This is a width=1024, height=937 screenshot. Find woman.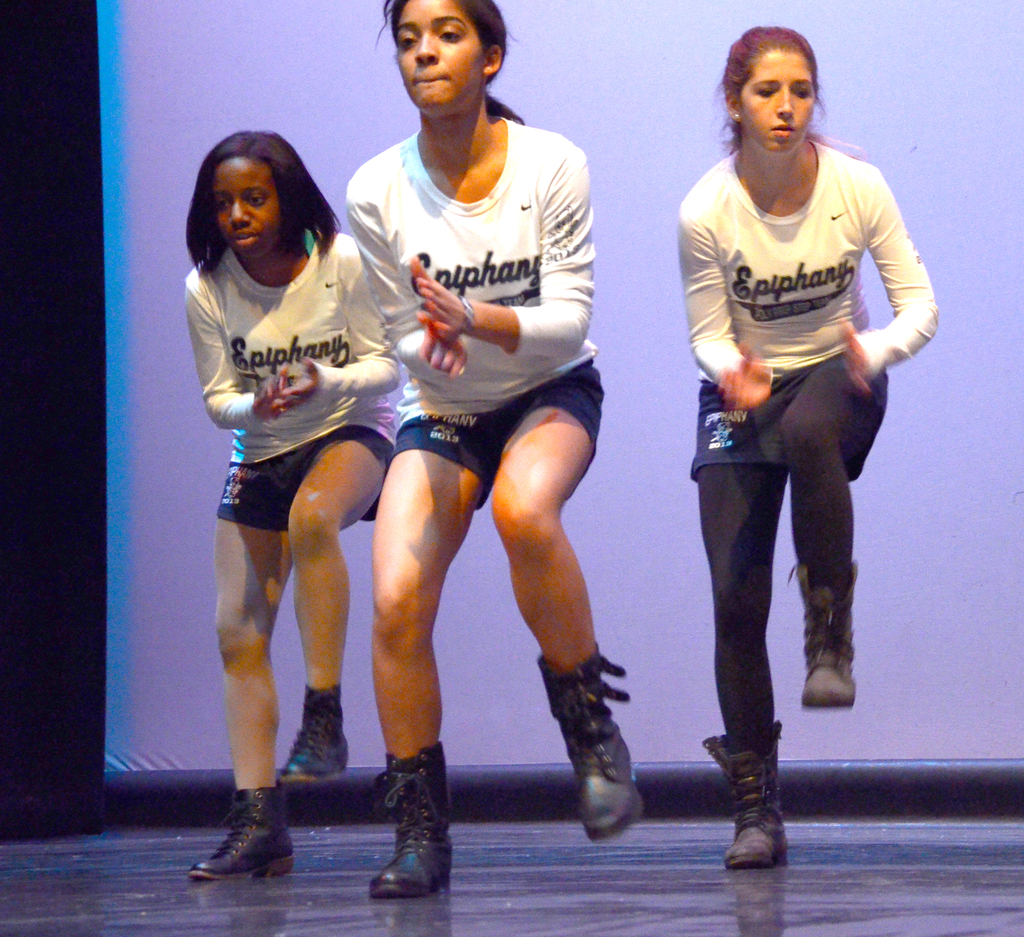
Bounding box: x1=653 y1=59 x2=926 y2=836.
